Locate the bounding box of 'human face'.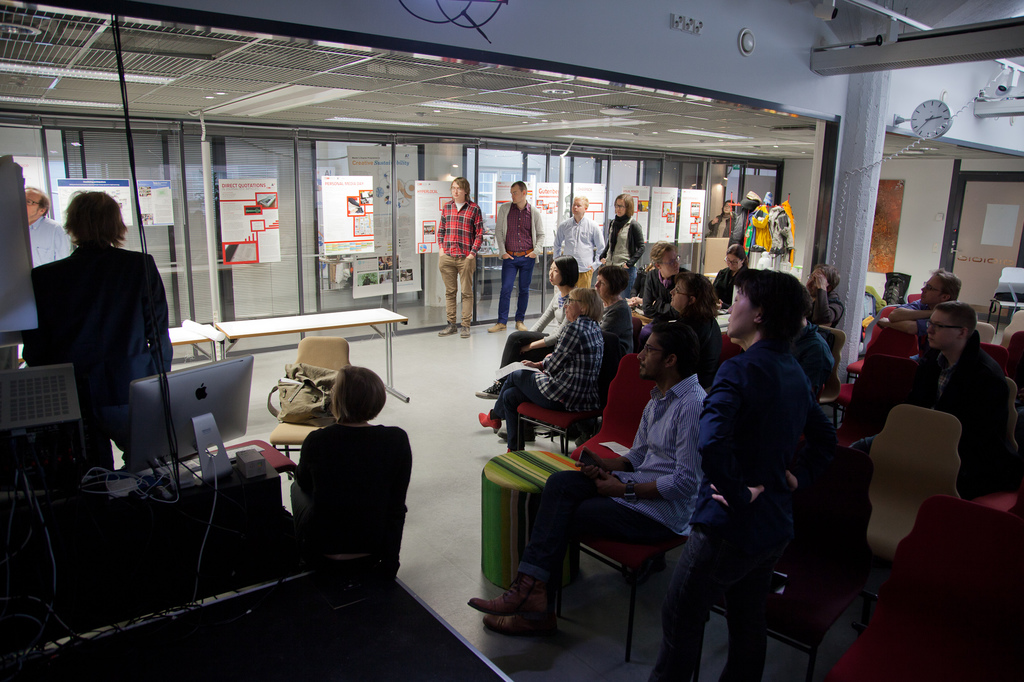
Bounding box: x1=573, y1=200, x2=584, y2=216.
